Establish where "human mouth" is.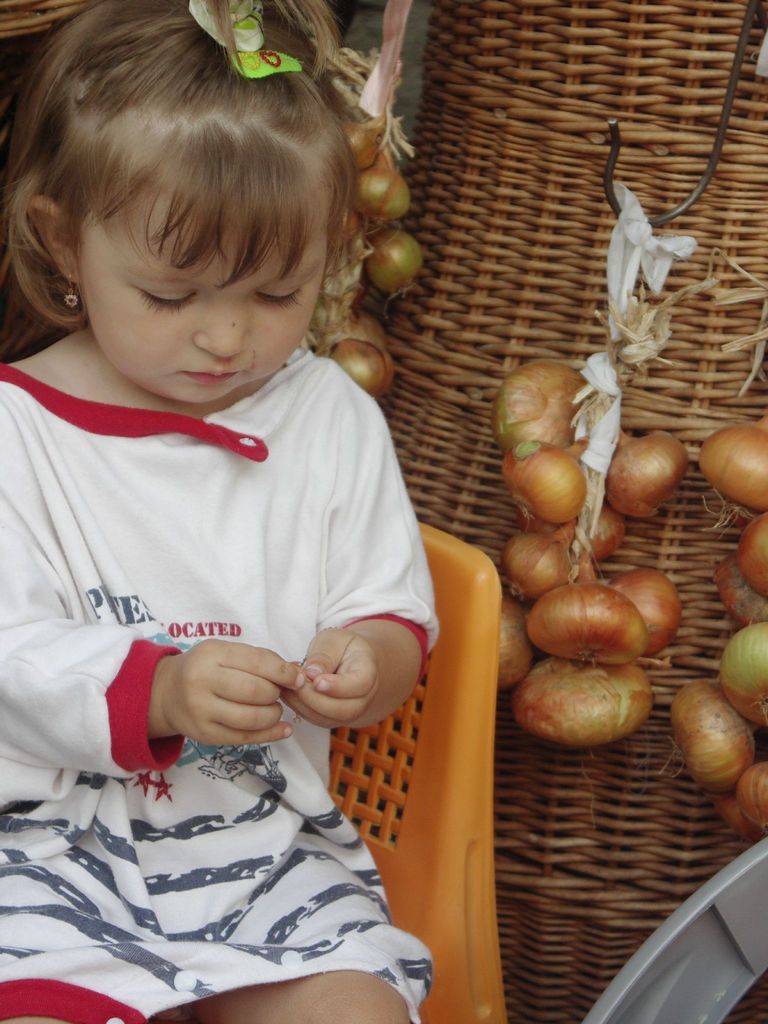
Established at [x1=182, y1=370, x2=241, y2=386].
